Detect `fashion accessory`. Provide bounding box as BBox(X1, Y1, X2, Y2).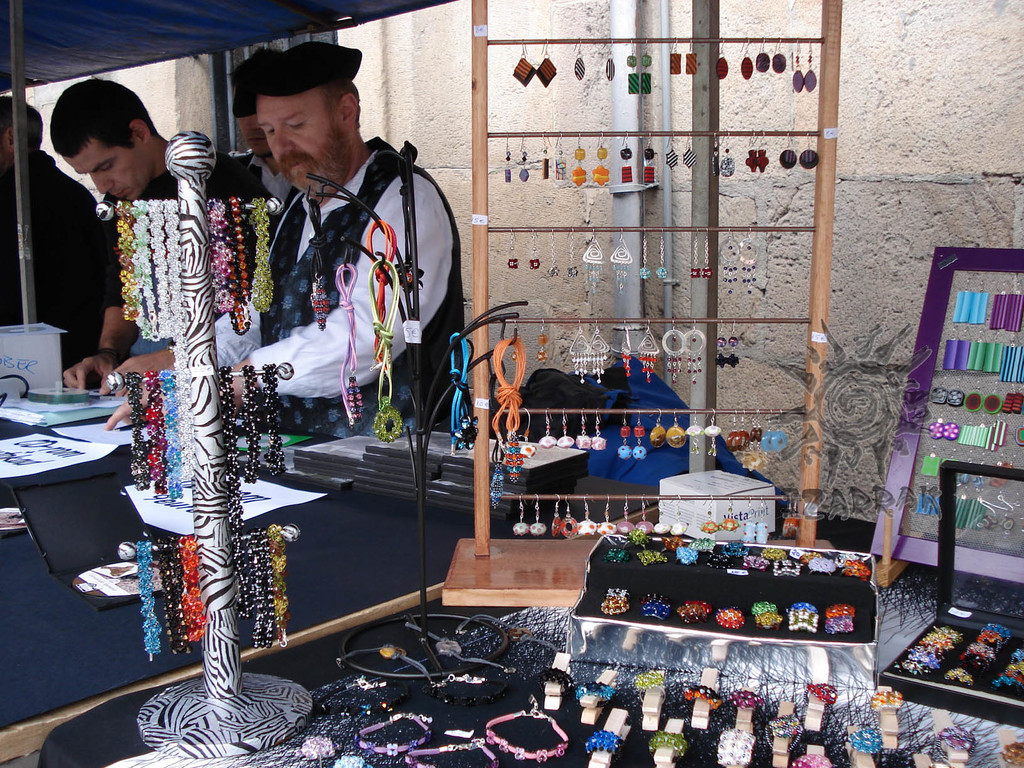
BBox(239, 364, 265, 471).
